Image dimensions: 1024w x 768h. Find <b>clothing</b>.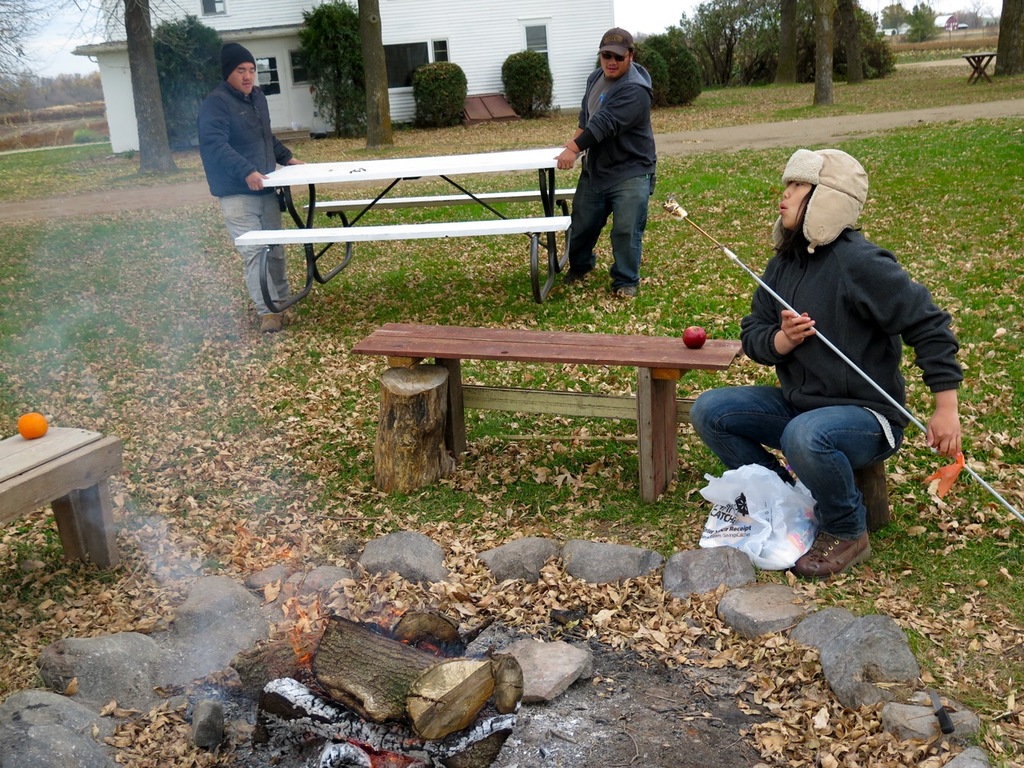
<bbox>686, 222, 962, 538</bbox>.
